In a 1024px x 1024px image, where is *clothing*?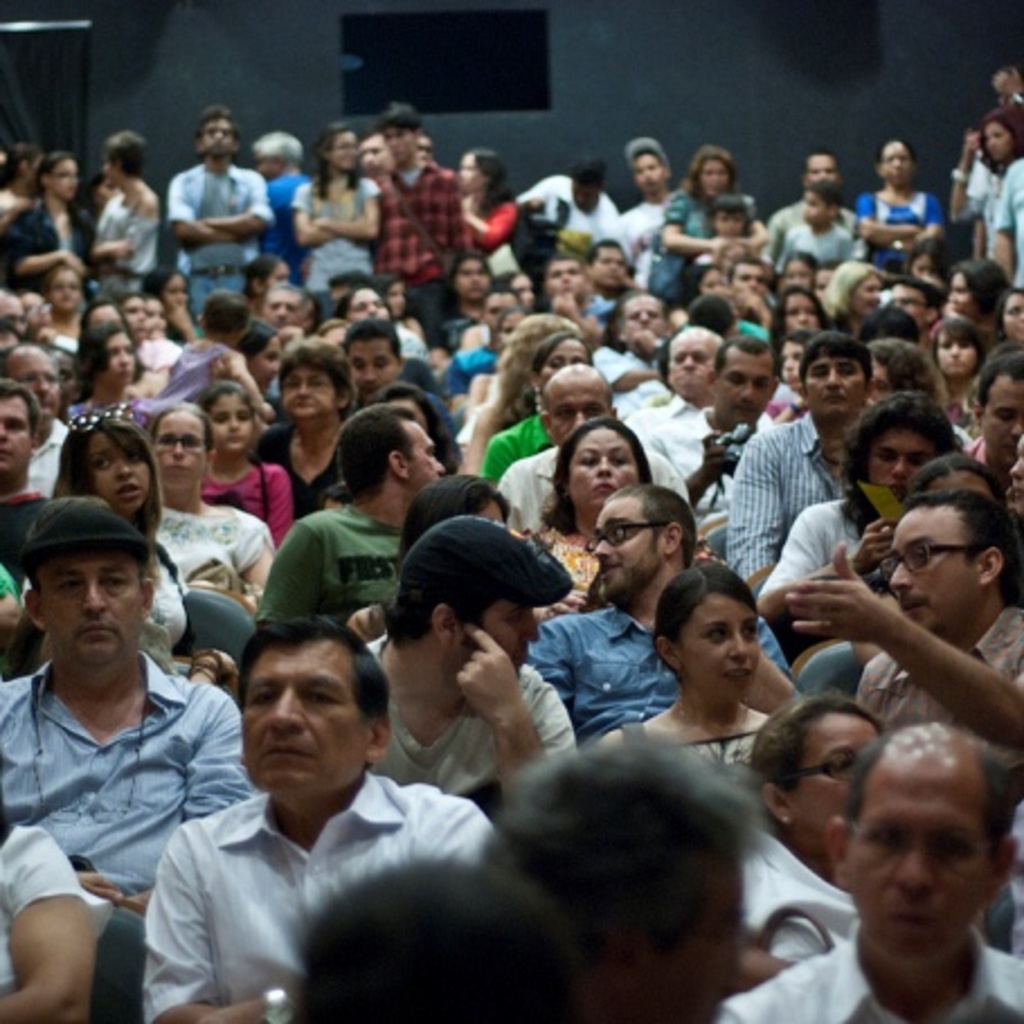
select_region(524, 171, 623, 257).
